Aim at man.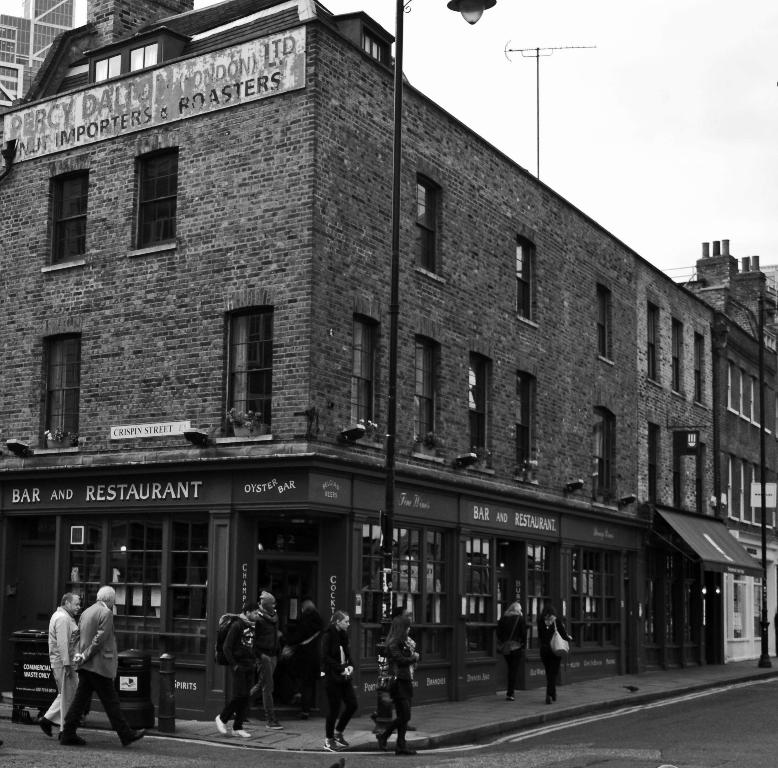
Aimed at <box>203,606,273,731</box>.
